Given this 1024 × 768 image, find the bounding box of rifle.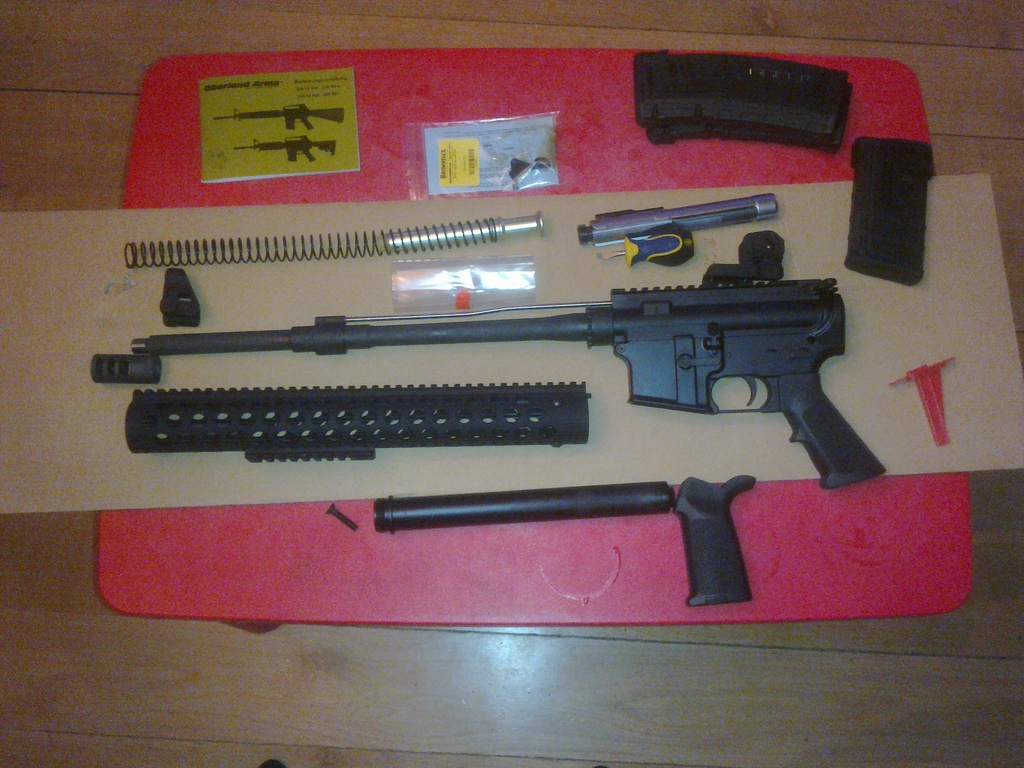
select_region(212, 102, 344, 129).
